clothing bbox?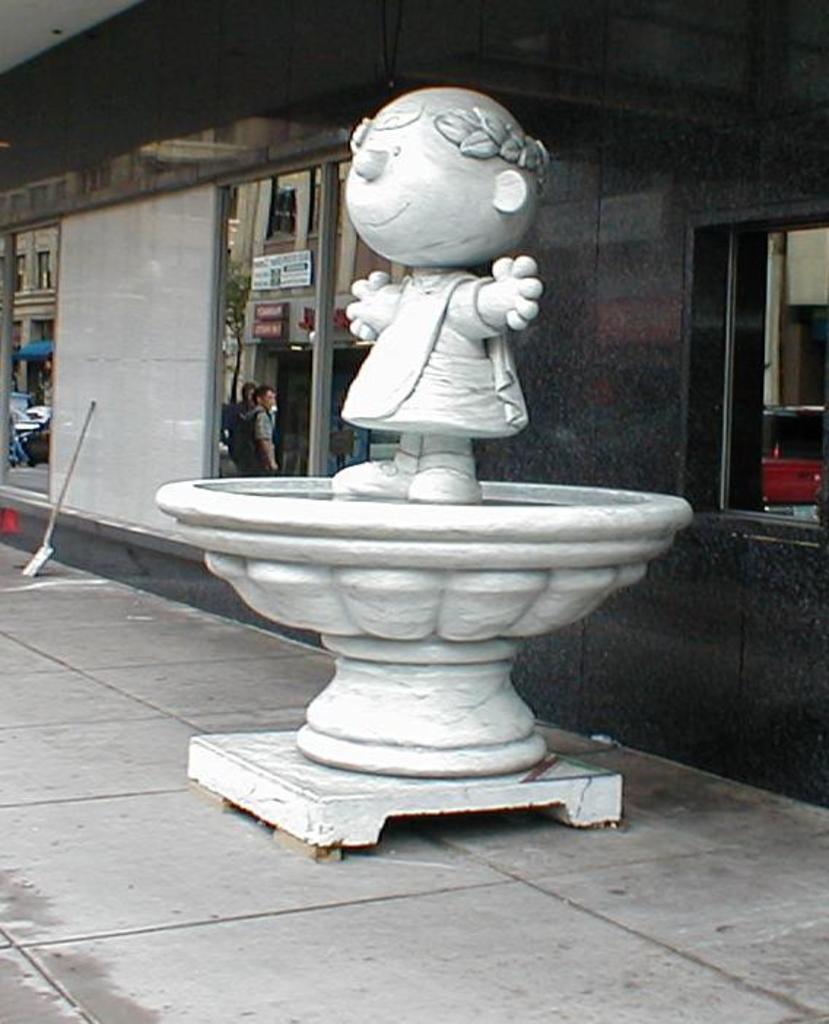
box(340, 263, 530, 433)
